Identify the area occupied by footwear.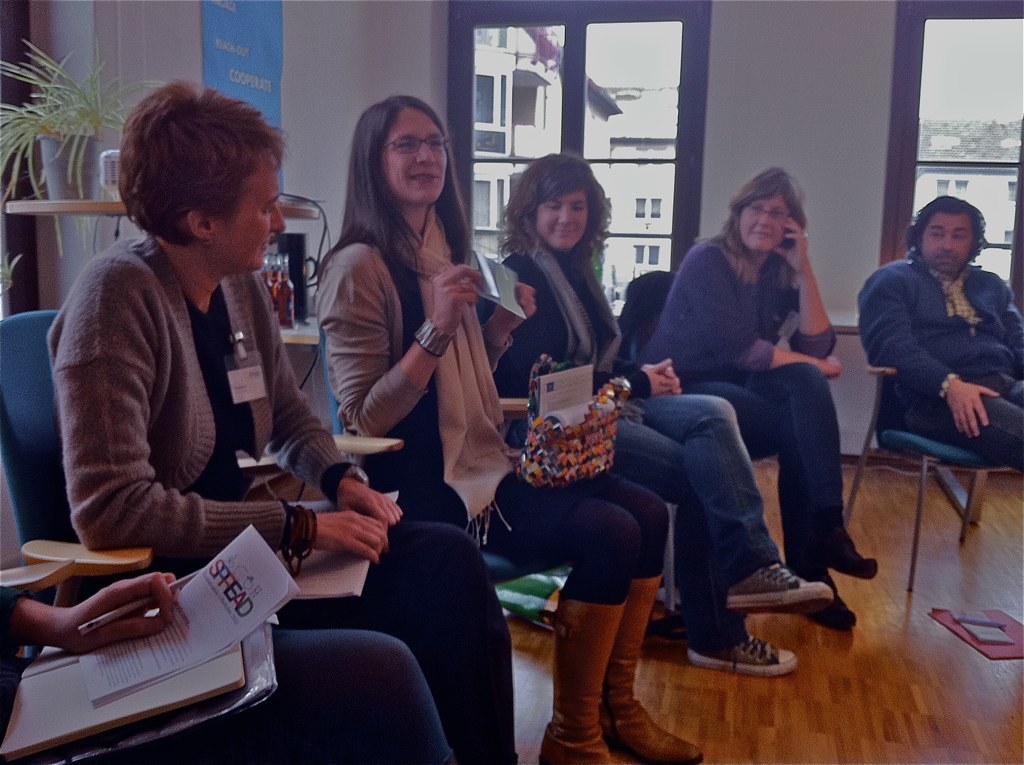
Area: left=810, top=577, right=860, bottom=626.
